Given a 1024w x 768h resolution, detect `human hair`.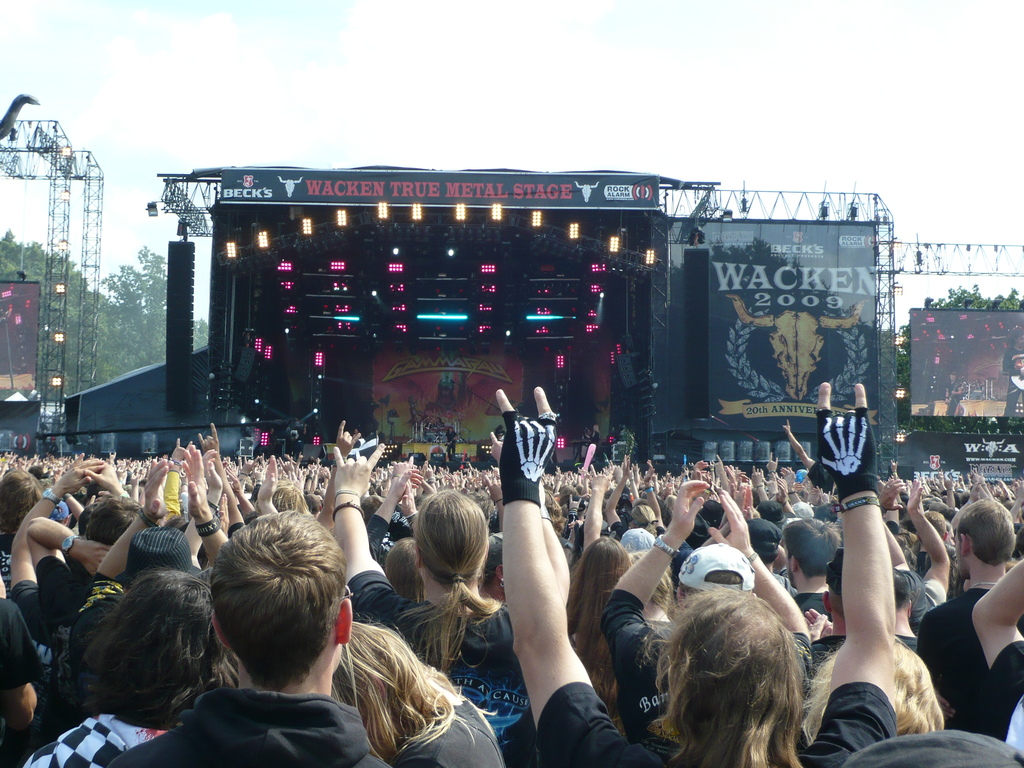
pyautogui.locateOnScreen(828, 585, 843, 622).
